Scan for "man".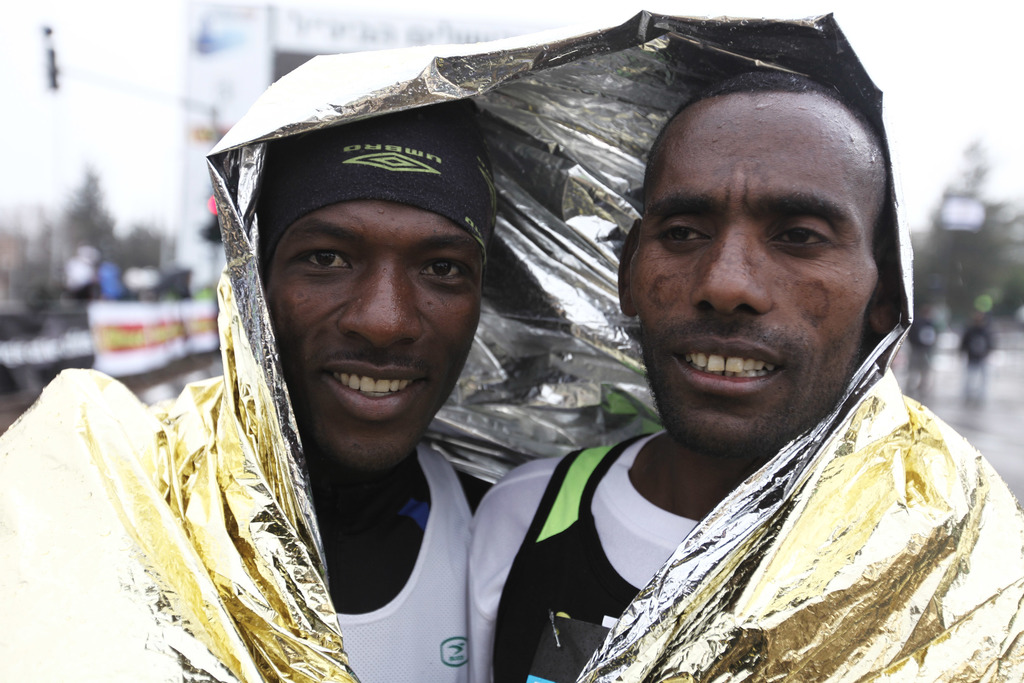
Scan result: (424,62,1014,680).
